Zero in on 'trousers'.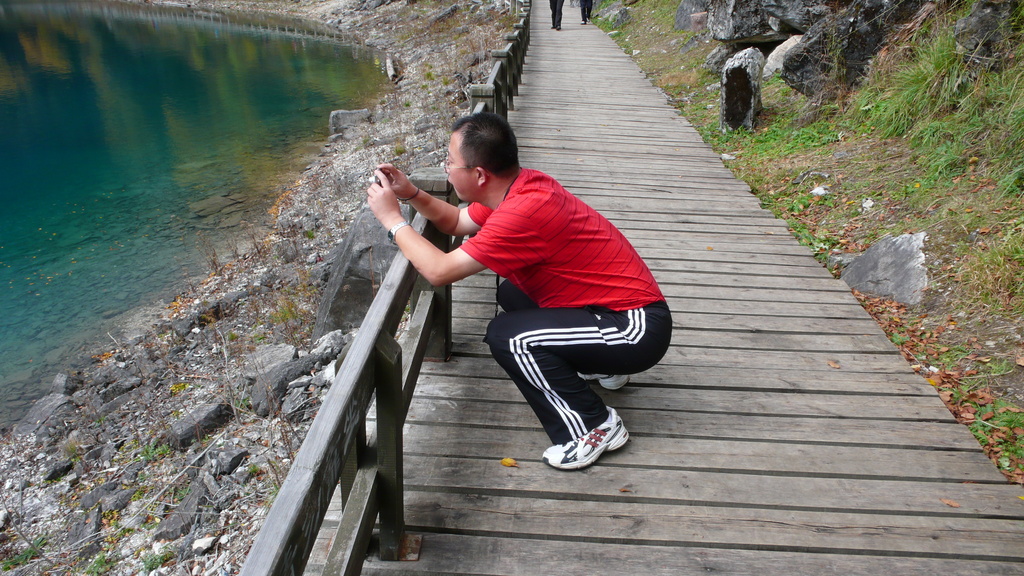
Zeroed in: rect(476, 265, 650, 452).
